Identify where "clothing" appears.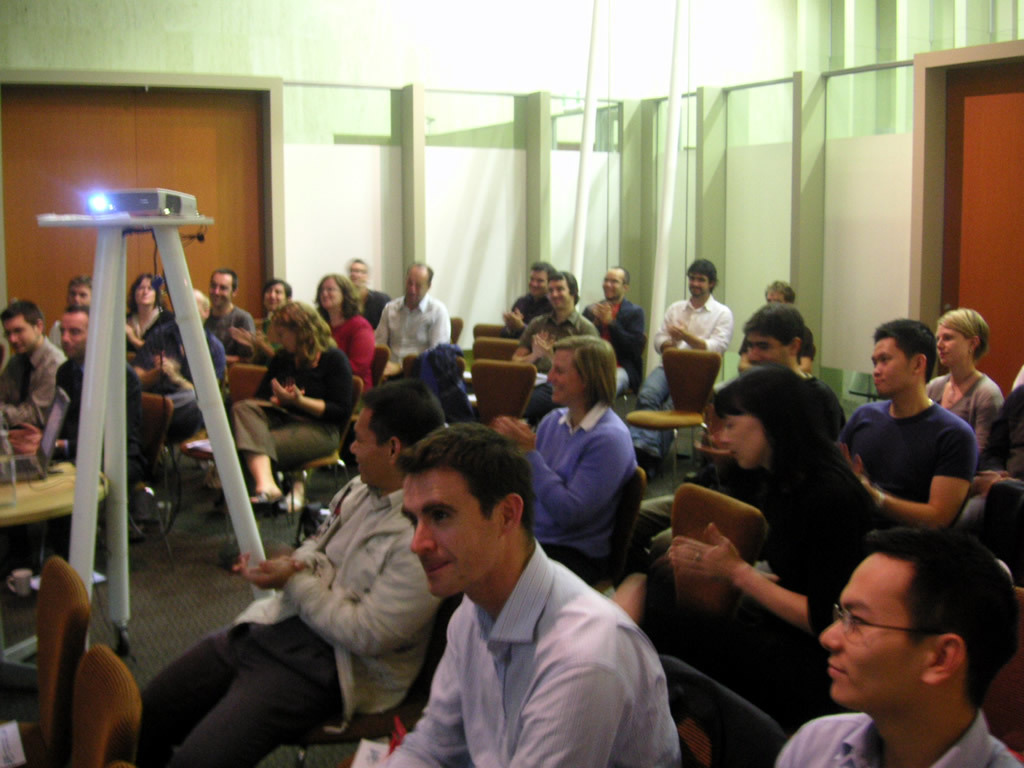
Appears at x1=527 y1=401 x2=640 y2=587.
